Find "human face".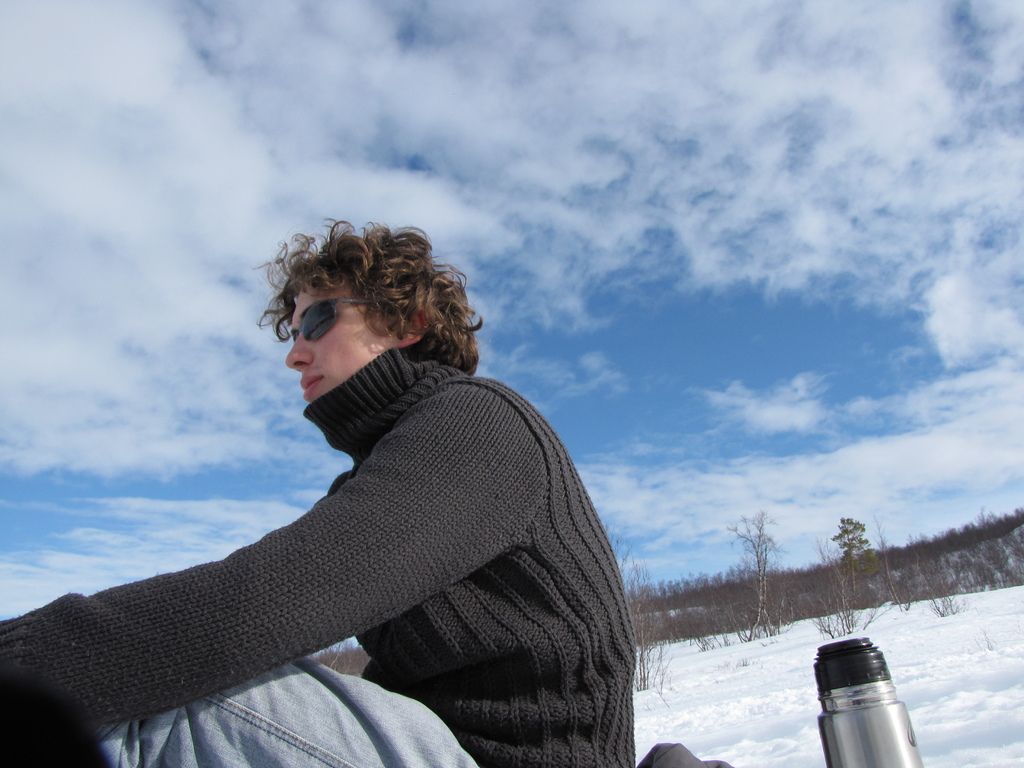
locate(283, 276, 398, 399).
